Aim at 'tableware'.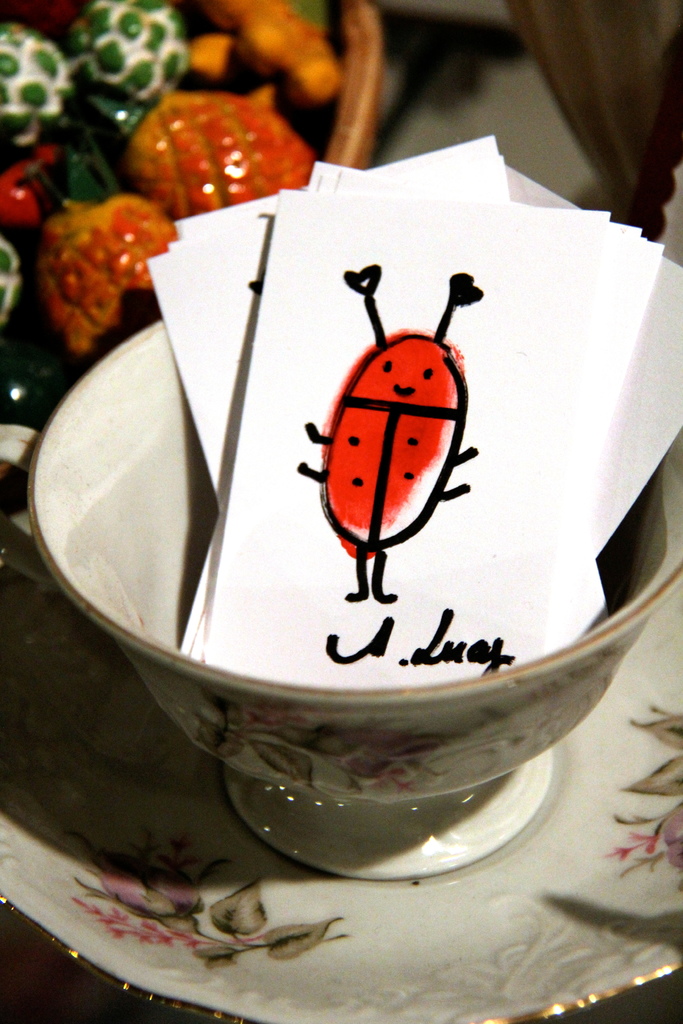
Aimed at crop(35, 204, 682, 915).
